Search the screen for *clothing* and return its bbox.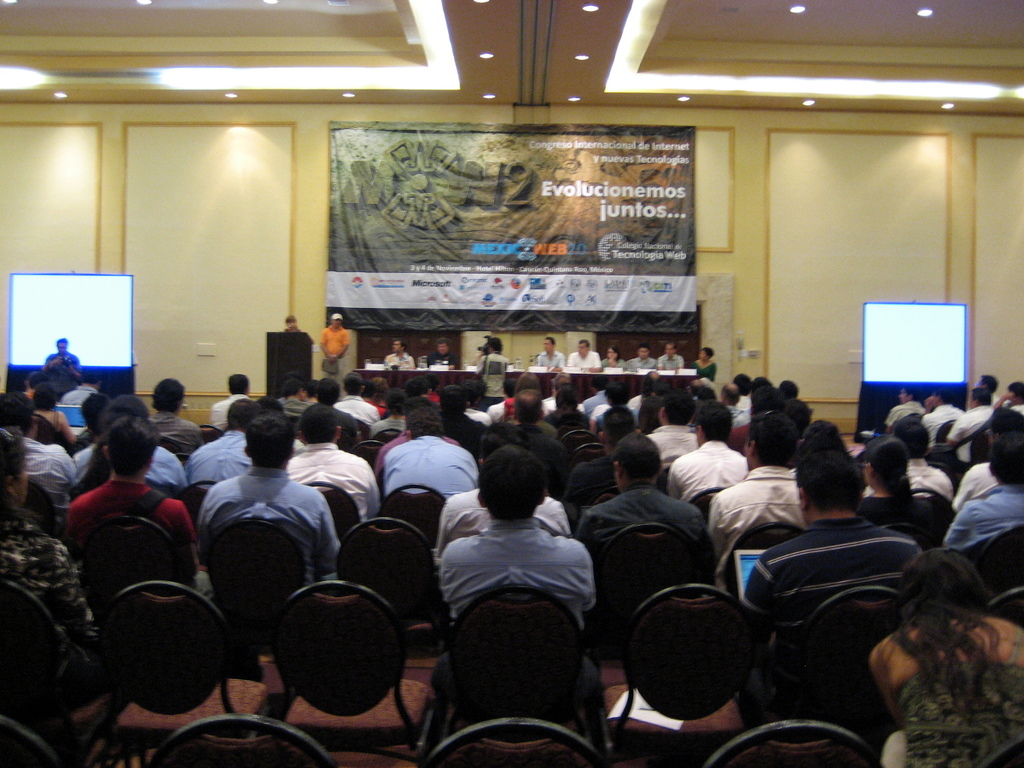
Found: [565,454,670,515].
